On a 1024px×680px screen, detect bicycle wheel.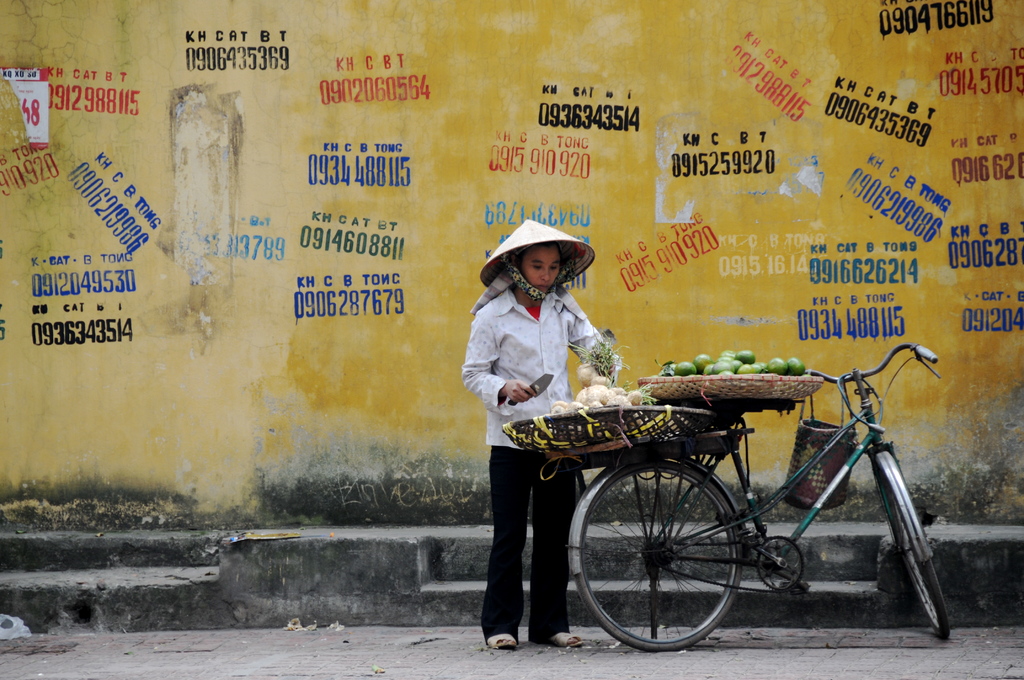
(573,462,745,652).
